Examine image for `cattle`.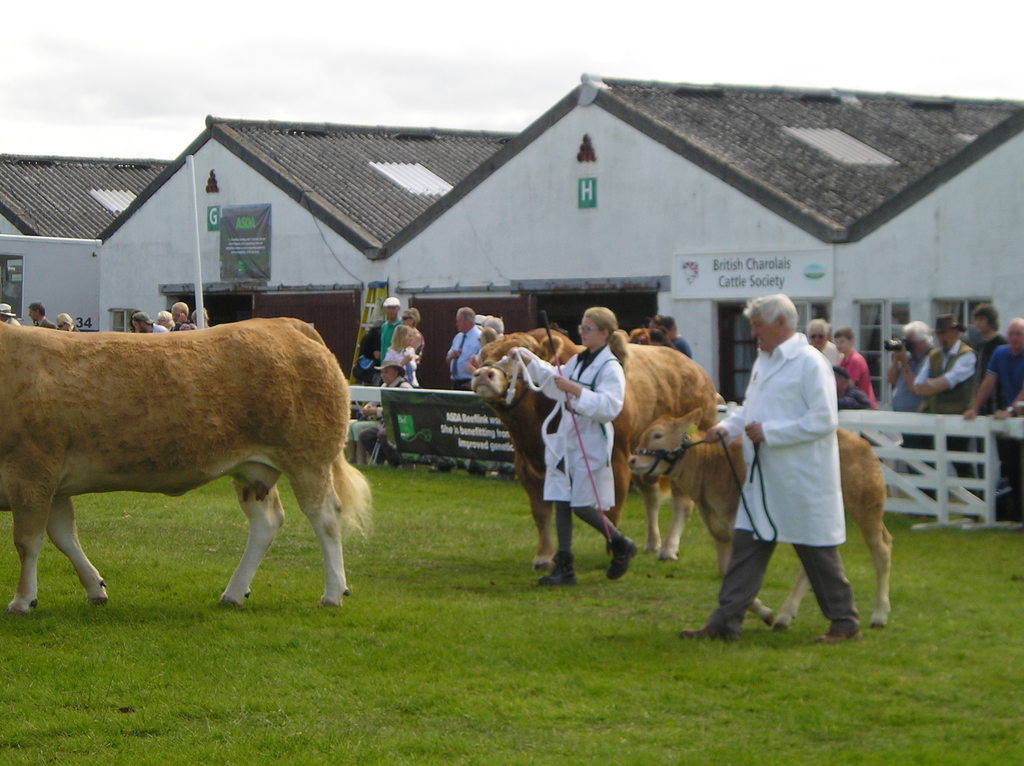
Examination result: [x1=464, y1=324, x2=723, y2=571].
